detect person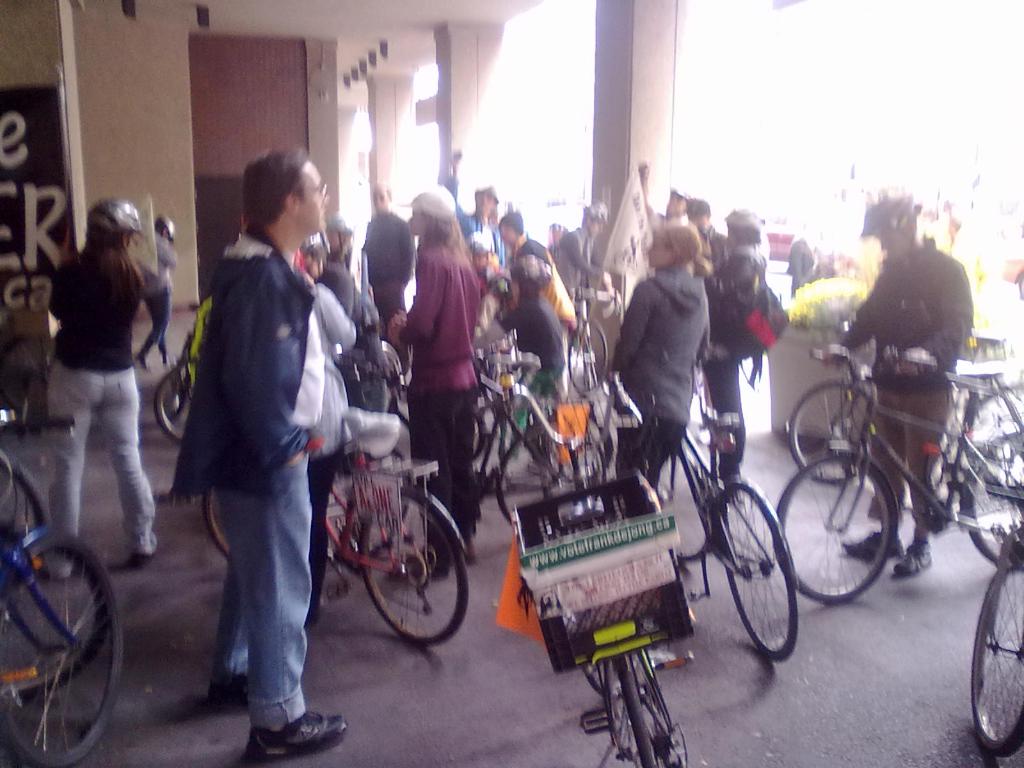
Rect(700, 214, 772, 495)
